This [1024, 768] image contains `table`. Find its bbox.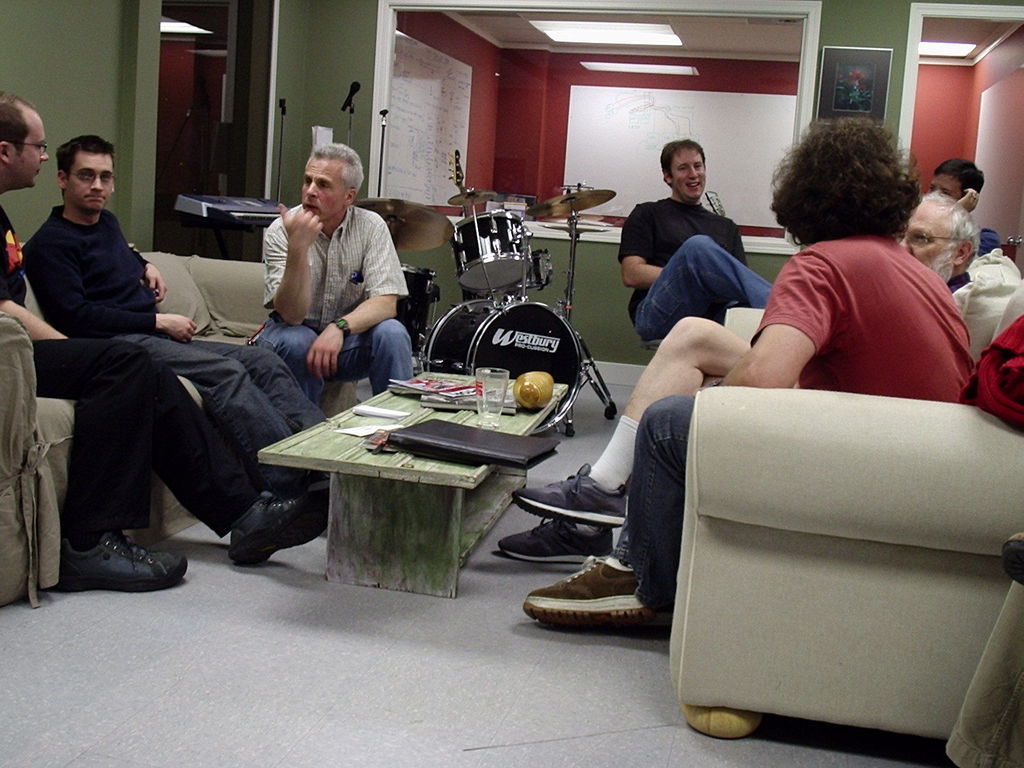
x1=232 y1=348 x2=659 y2=636.
